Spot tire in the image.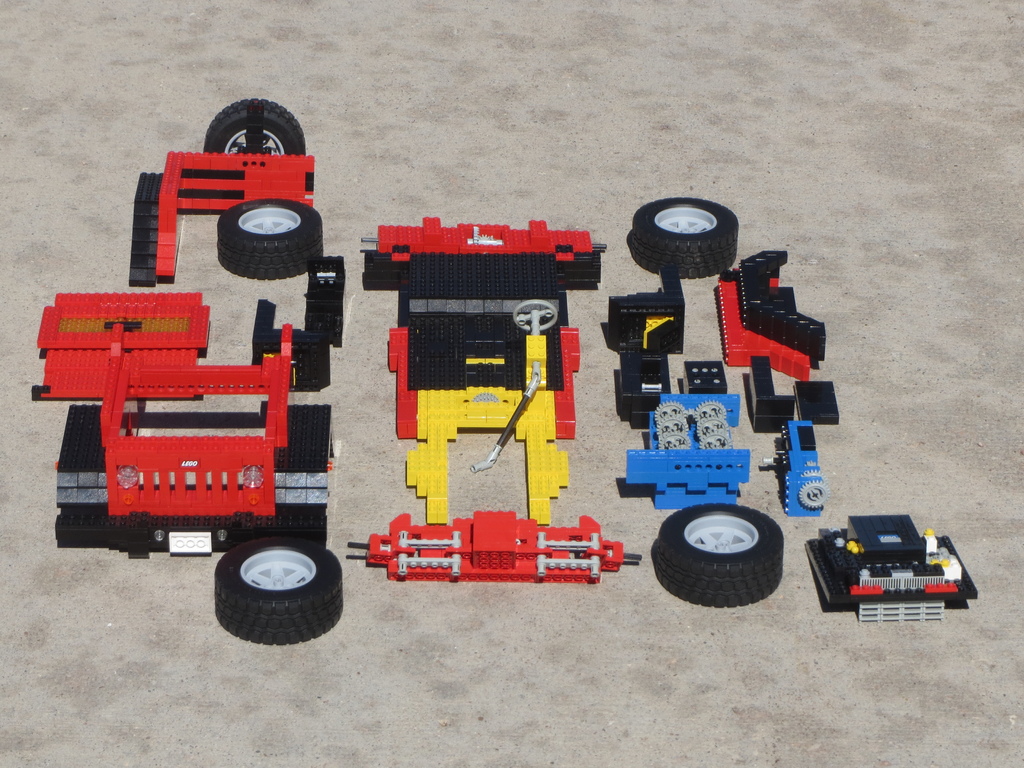
tire found at [647, 499, 794, 611].
